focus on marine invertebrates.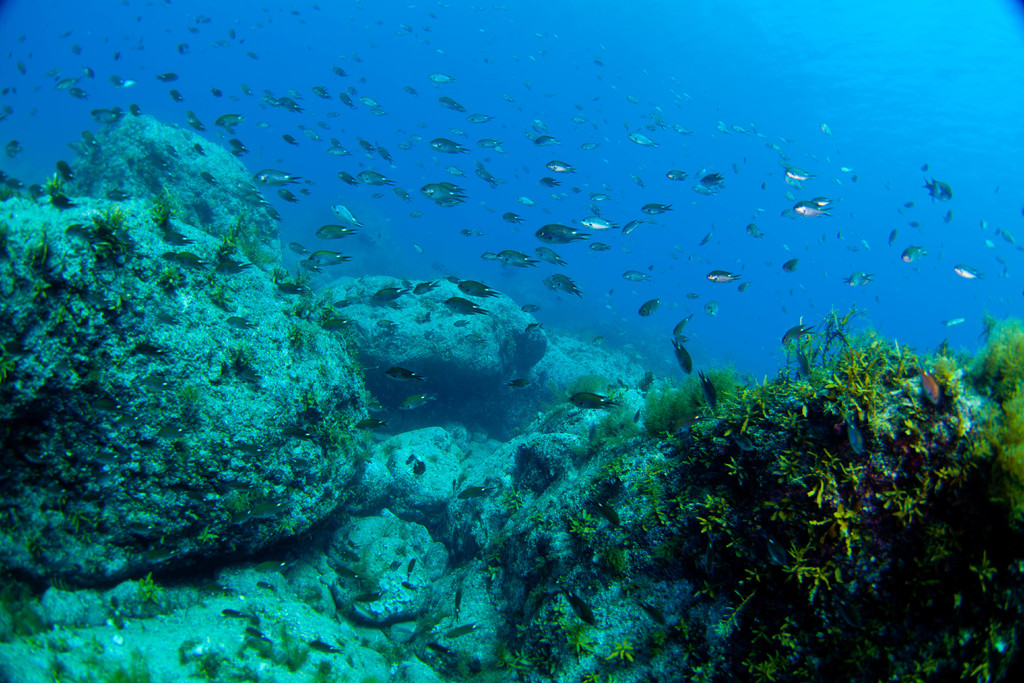
Focused at {"x1": 637, "y1": 352, "x2": 764, "y2": 448}.
